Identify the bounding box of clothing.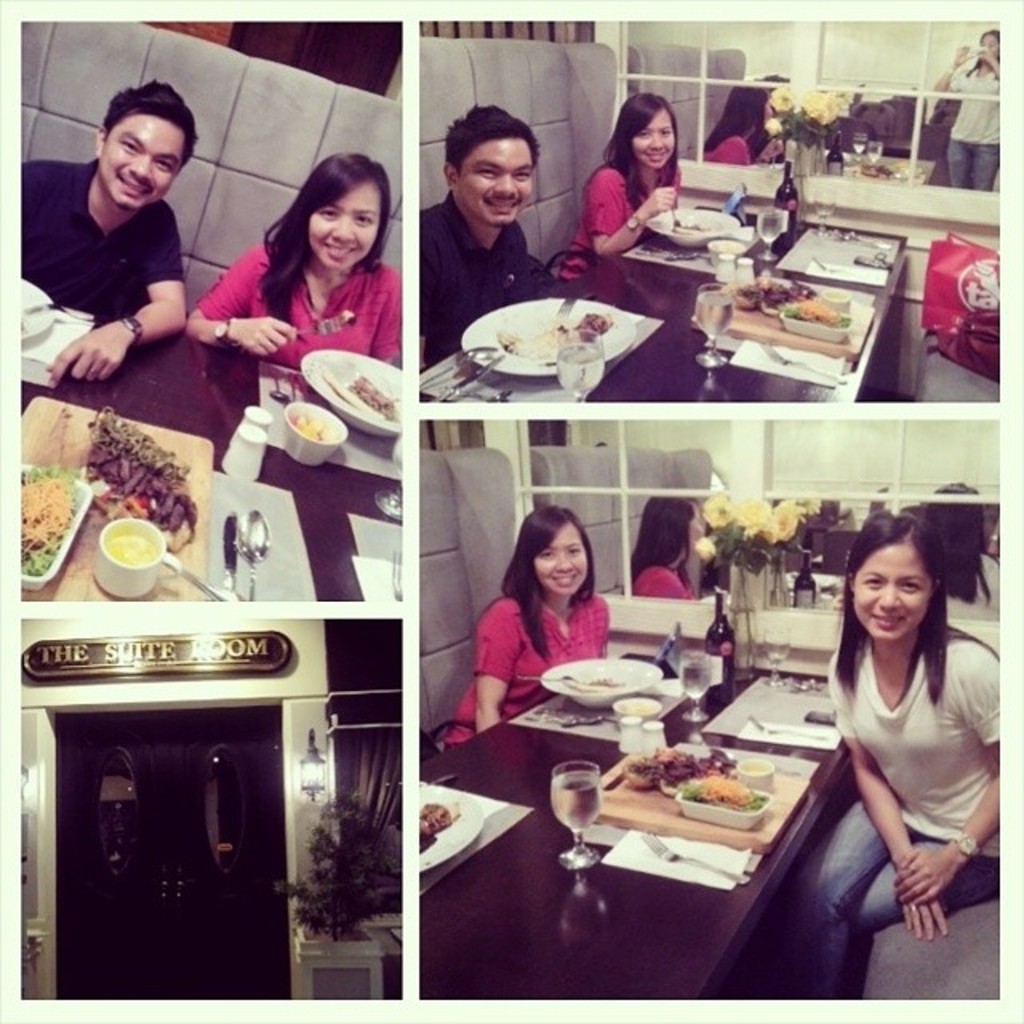
region(16, 158, 181, 326).
